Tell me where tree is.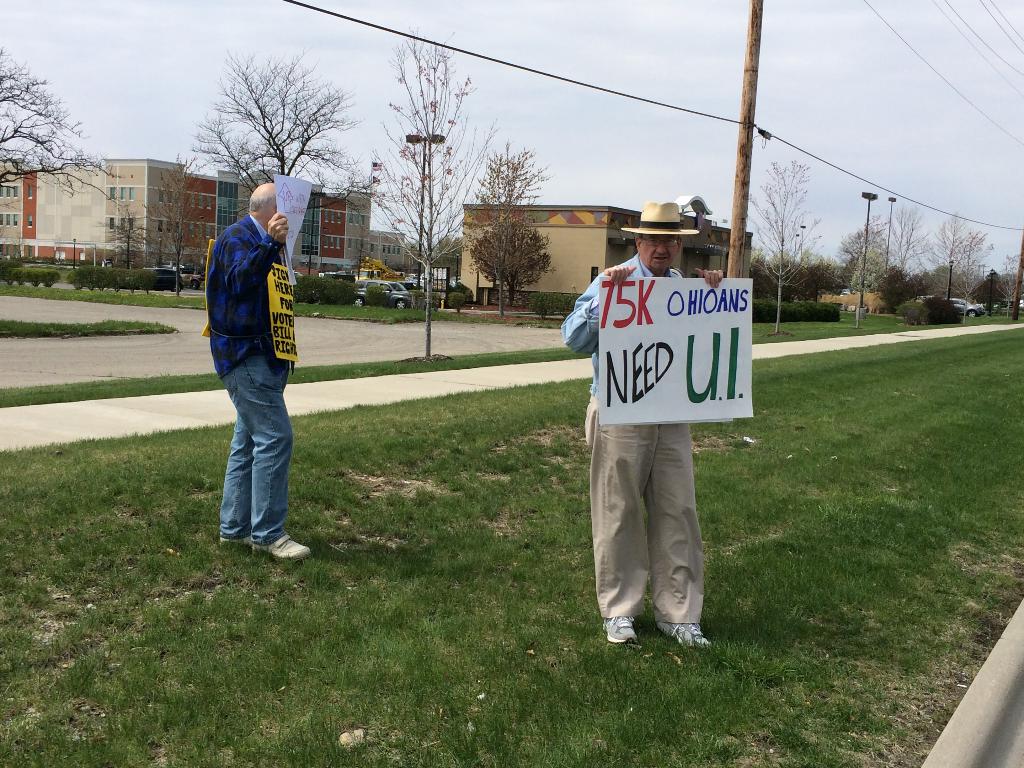
tree is at 740,150,833,339.
